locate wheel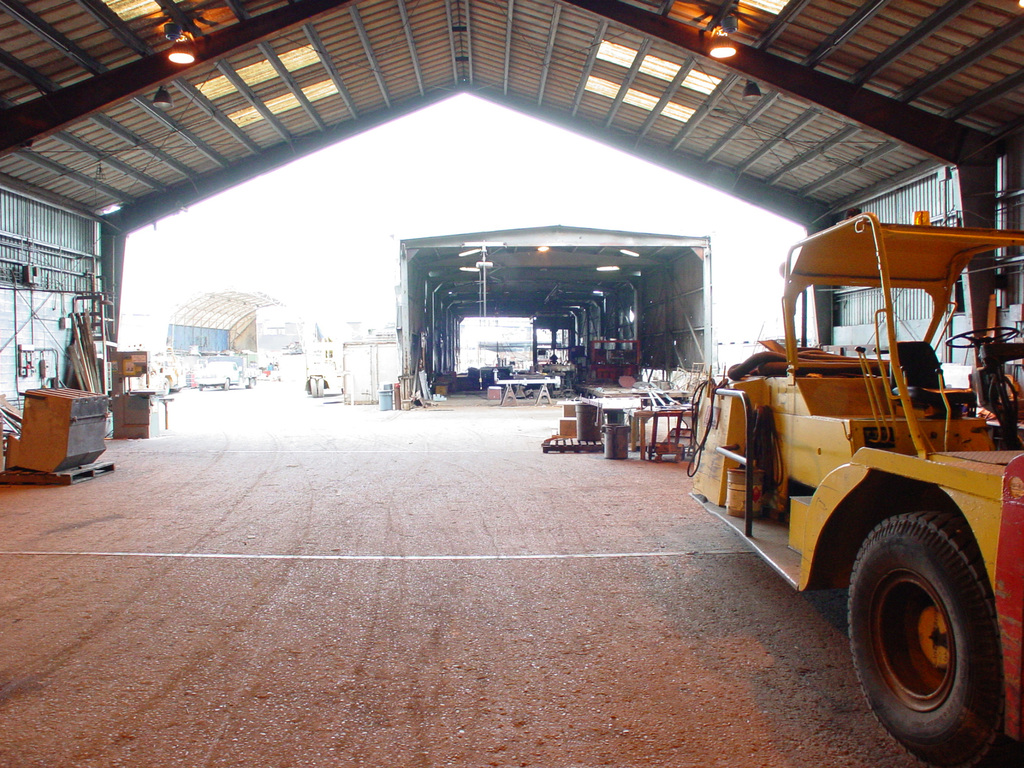
163,378,169,395
